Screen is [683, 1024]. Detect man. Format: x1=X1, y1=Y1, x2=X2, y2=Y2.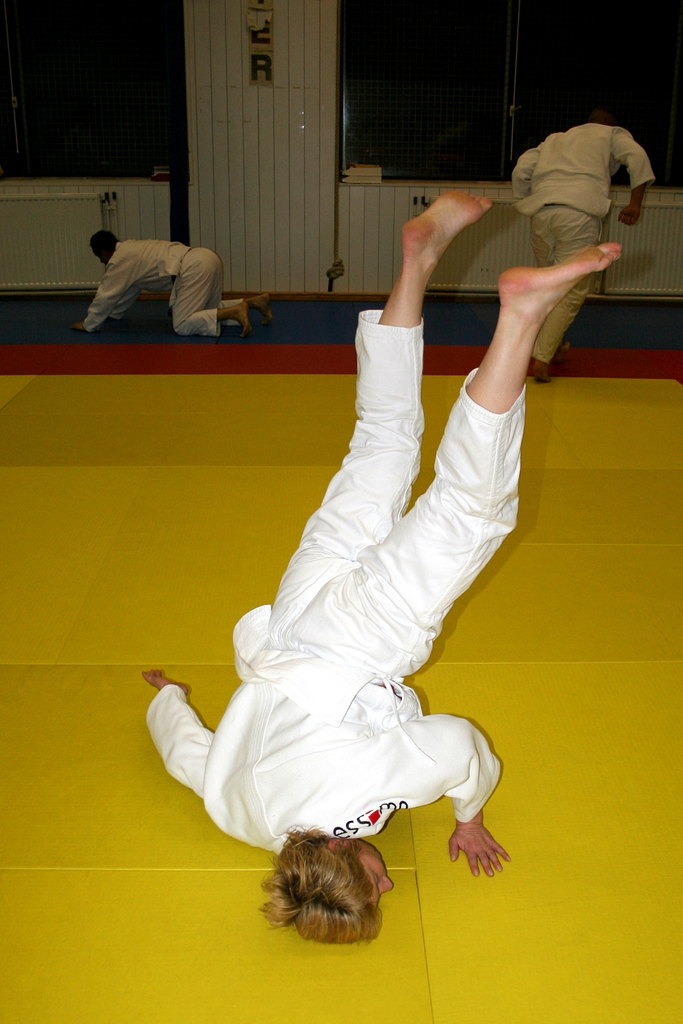
x1=510, y1=115, x2=655, y2=382.
